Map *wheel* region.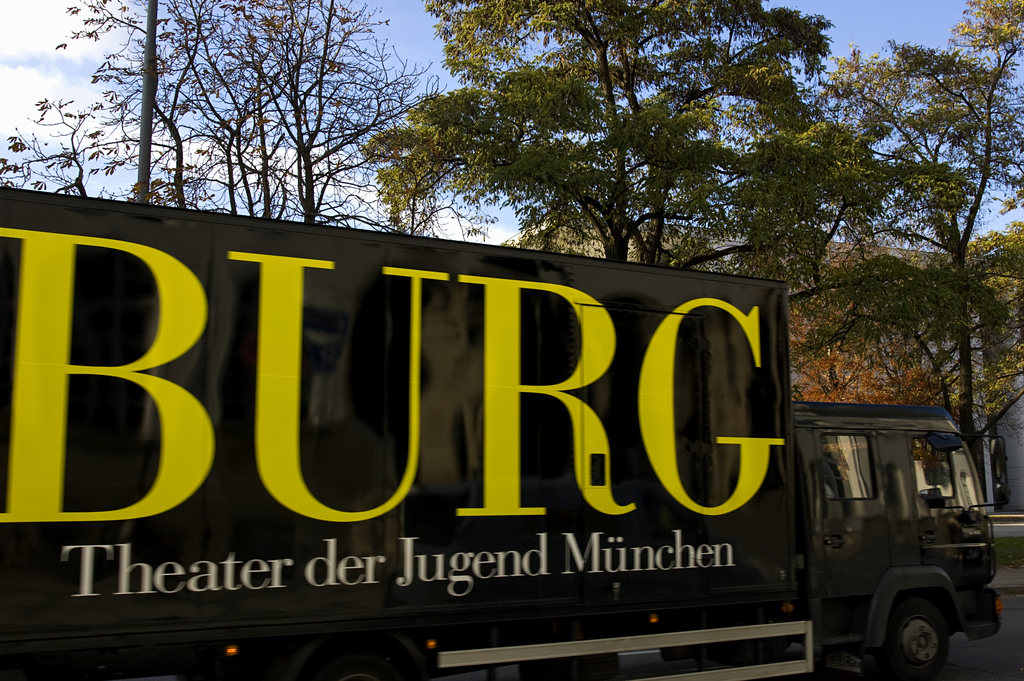
Mapped to crop(879, 599, 955, 680).
